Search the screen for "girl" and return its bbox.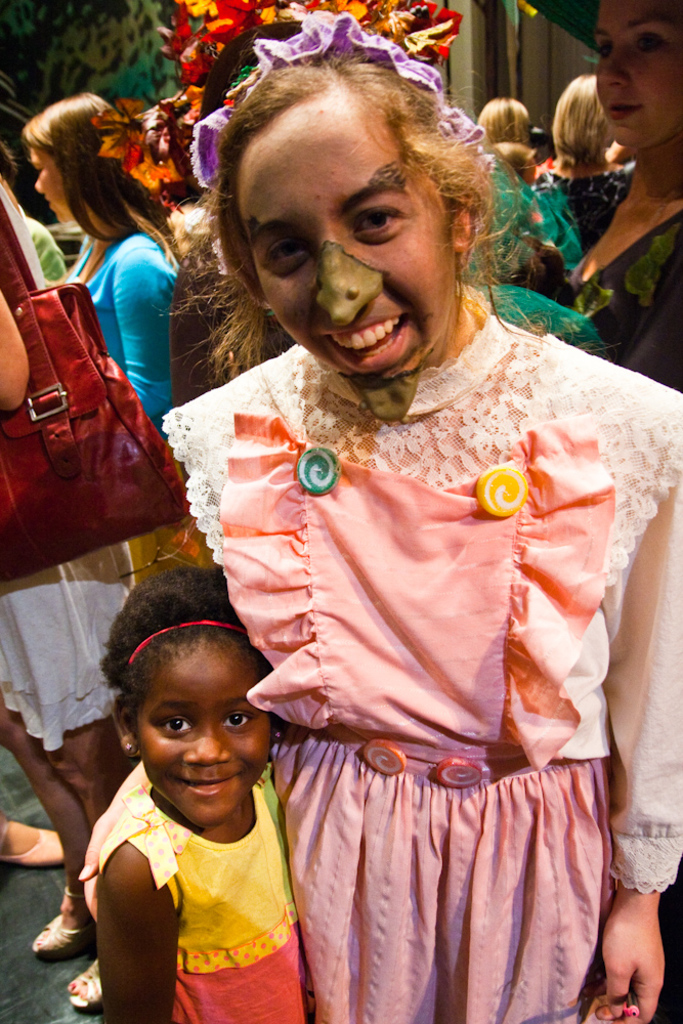
Found: (187,7,682,1023).
